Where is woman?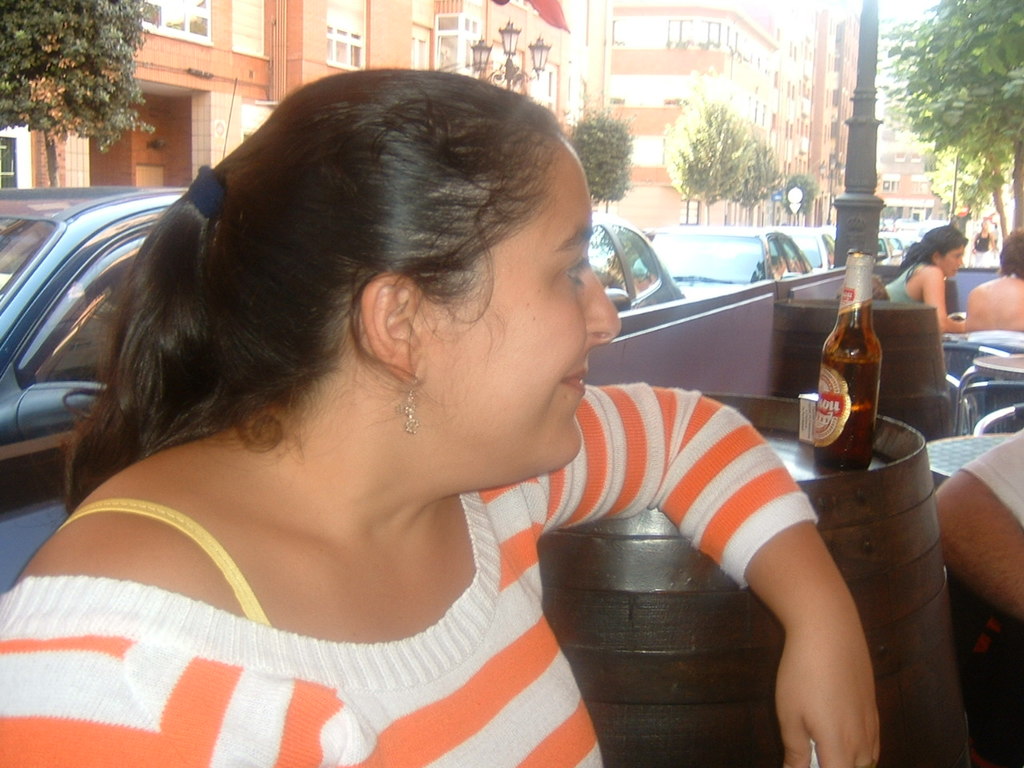
[40,84,857,767].
